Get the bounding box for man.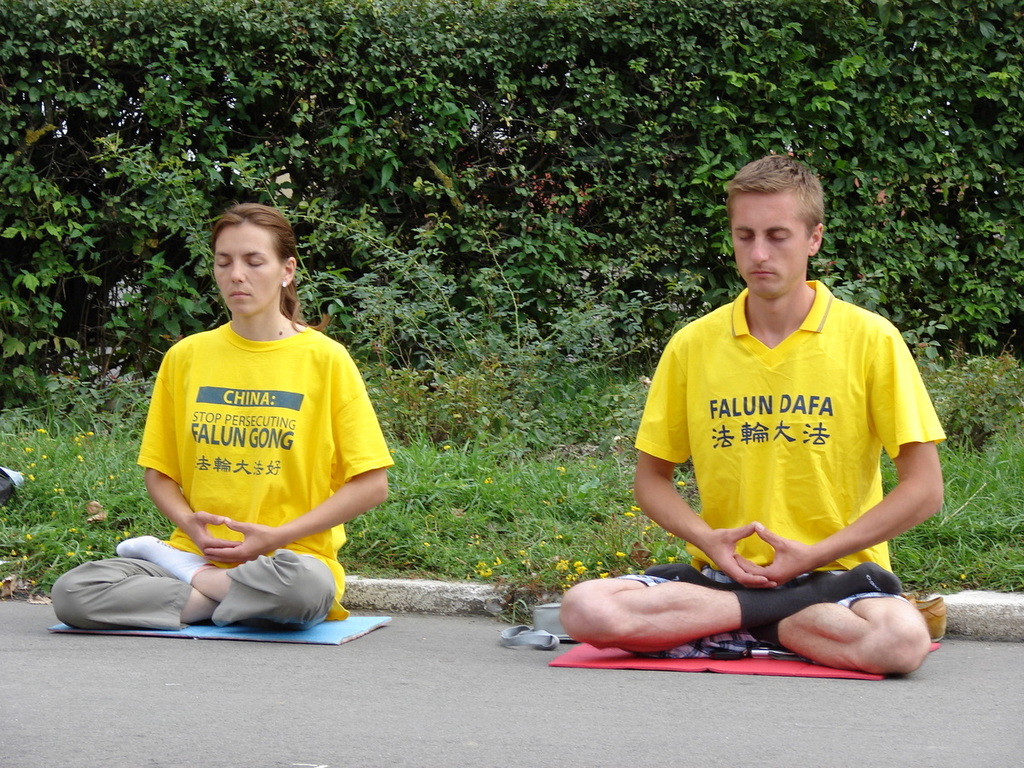
bbox(633, 158, 943, 662).
